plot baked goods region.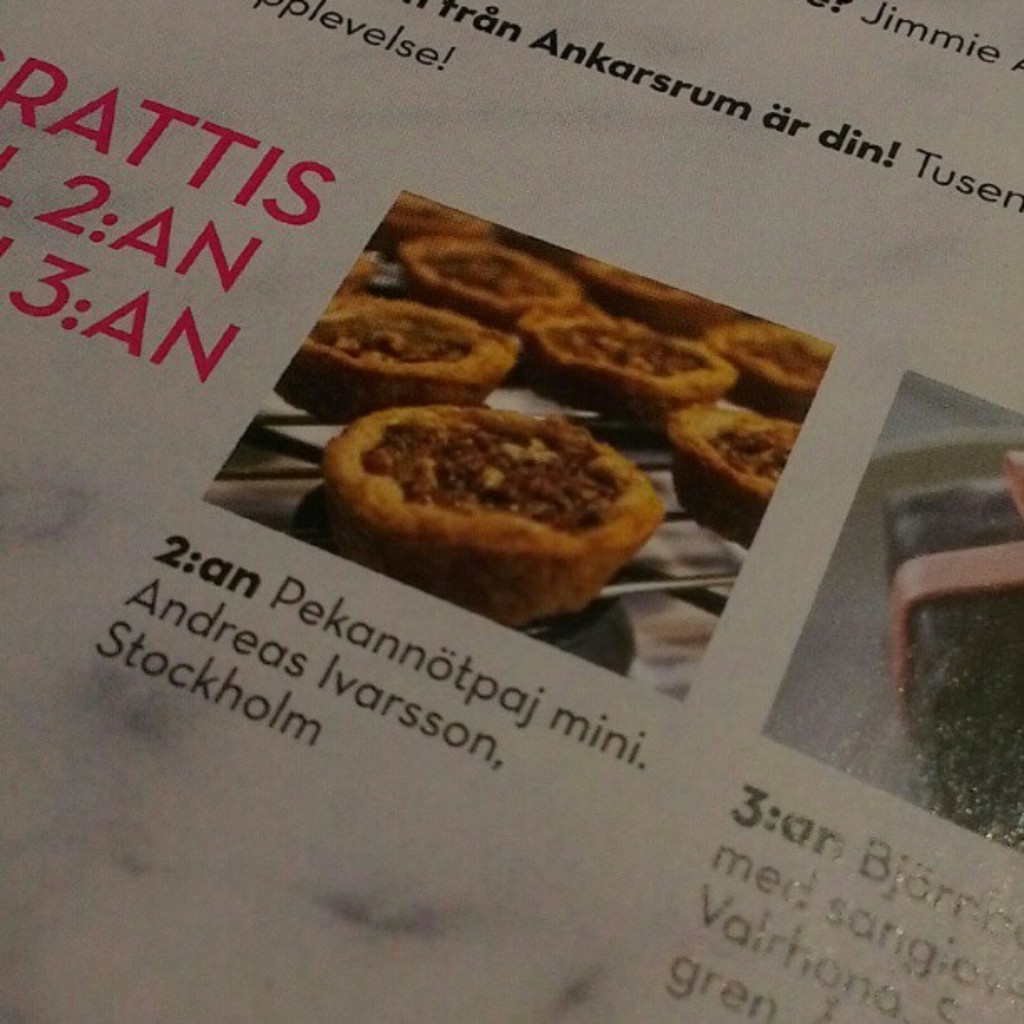
Plotted at 326,423,653,619.
